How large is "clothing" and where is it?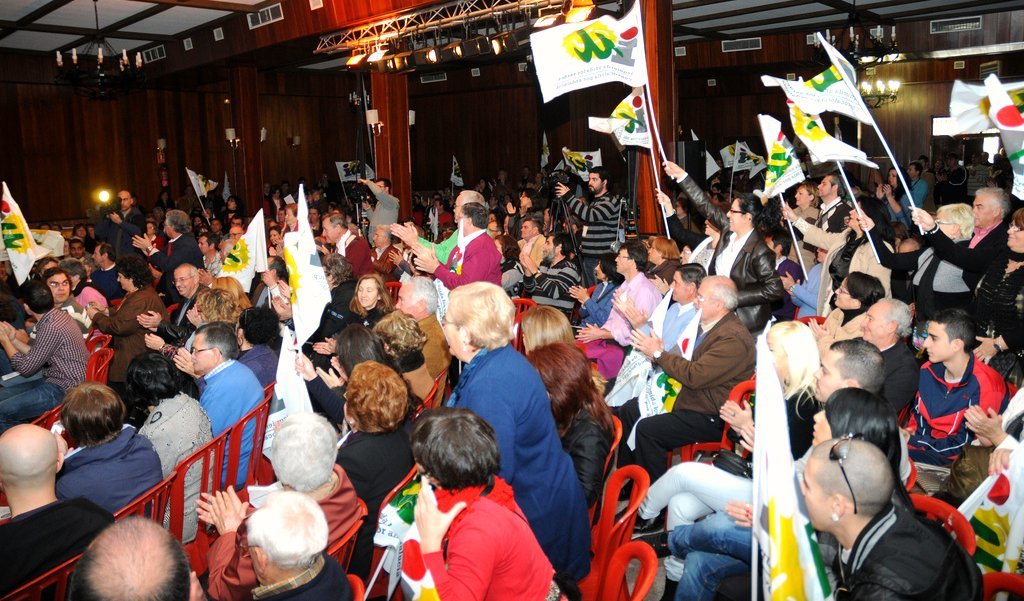
Bounding box: 388, 373, 434, 434.
